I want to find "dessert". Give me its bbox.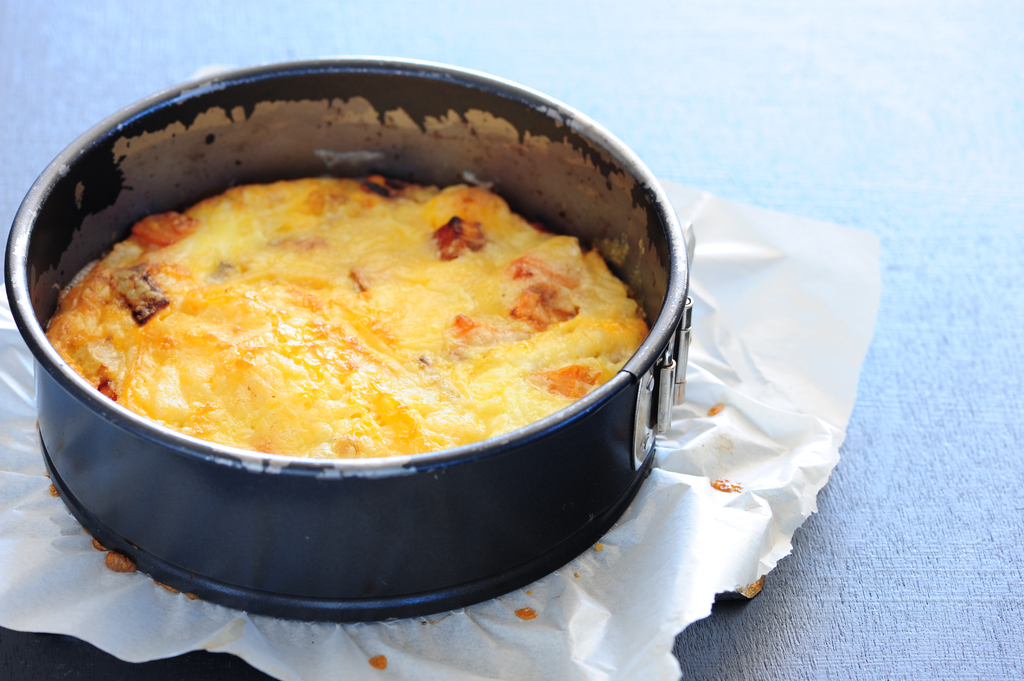
region(51, 171, 644, 486).
